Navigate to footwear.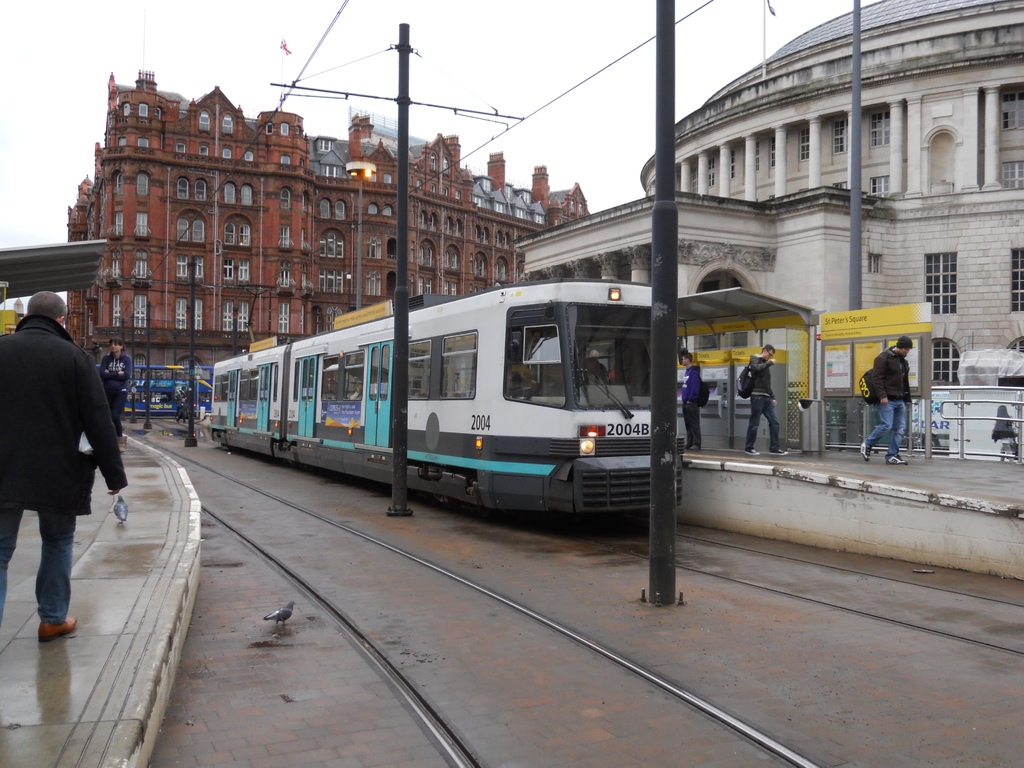
Navigation target: 744:447:759:458.
